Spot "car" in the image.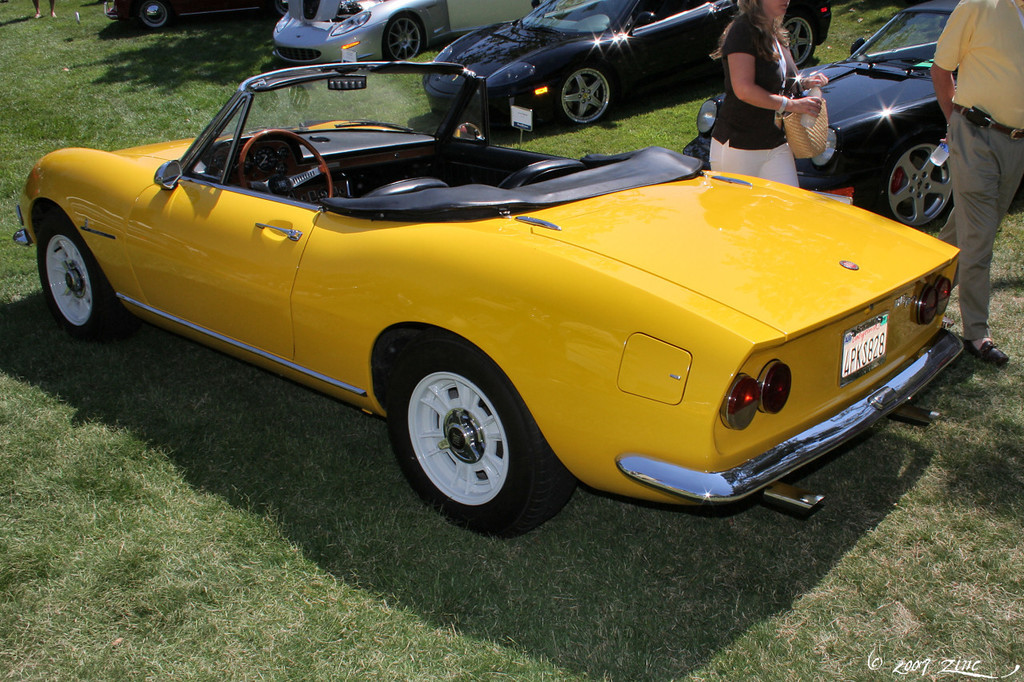
"car" found at 270:0:550:69.
